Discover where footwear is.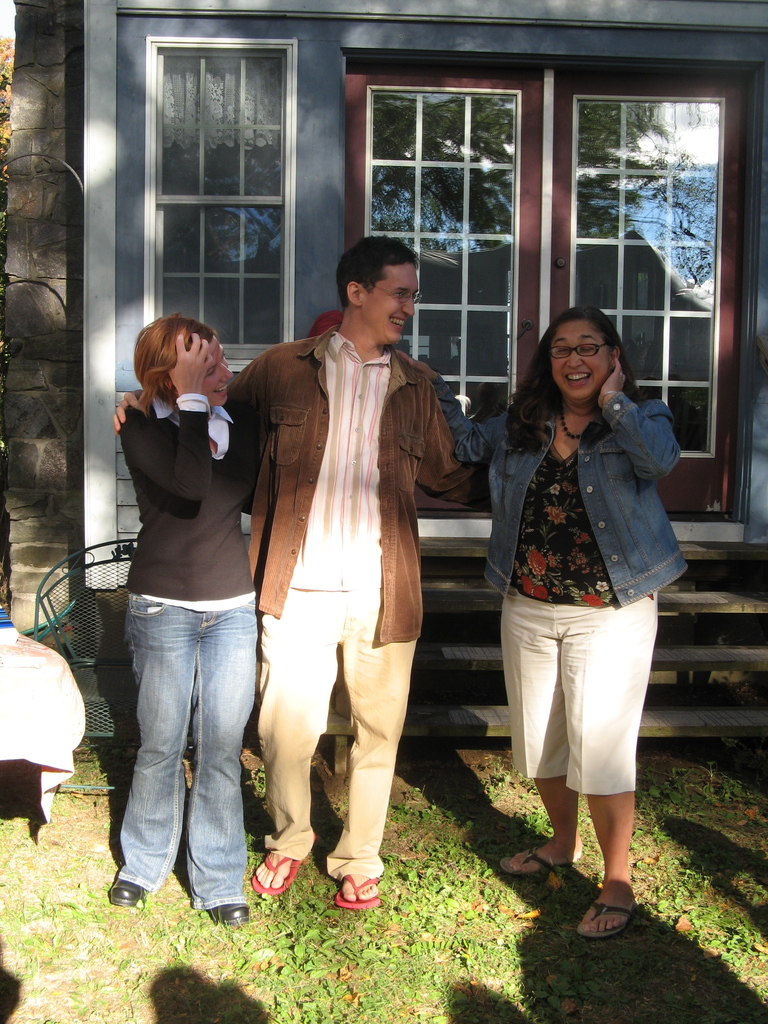
Discovered at crop(111, 875, 146, 907).
